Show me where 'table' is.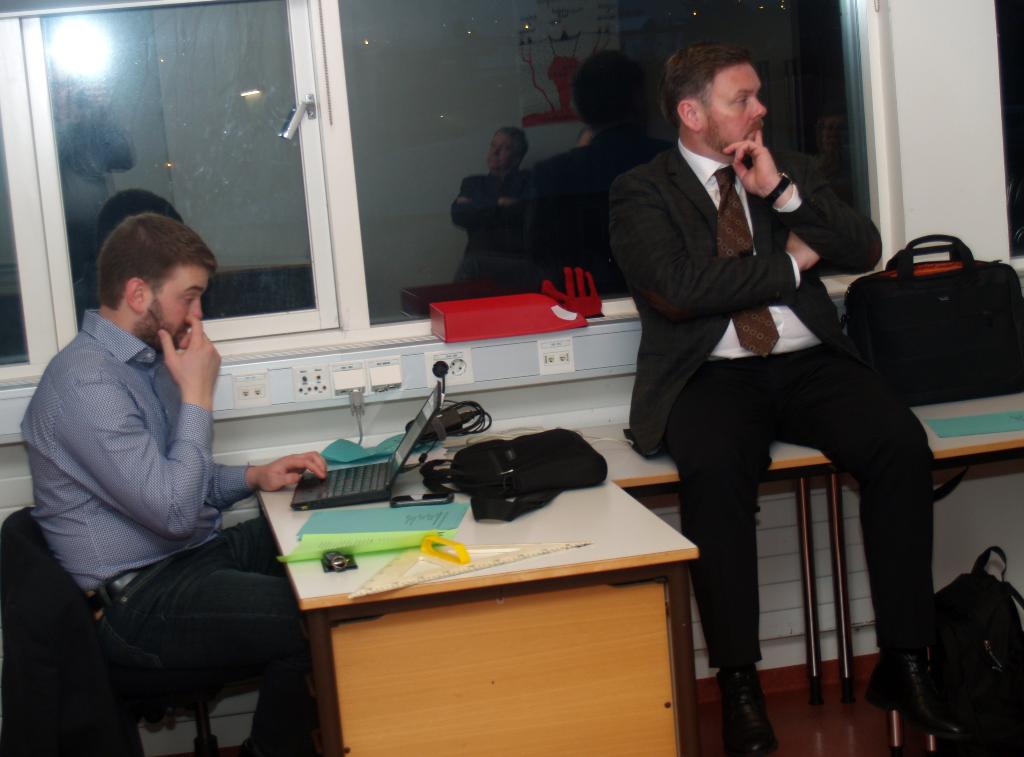
'table' is at bbox=(253, 438, 711, 756).
